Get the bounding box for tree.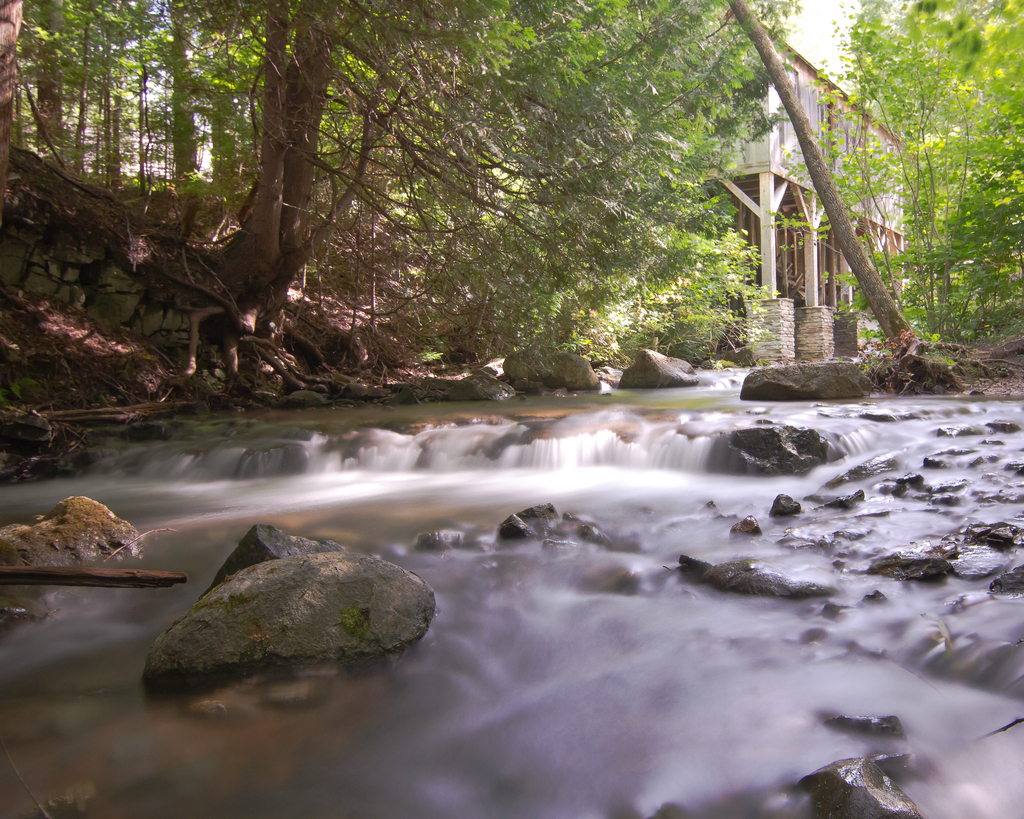
rect(159, 3, 220, 166).
